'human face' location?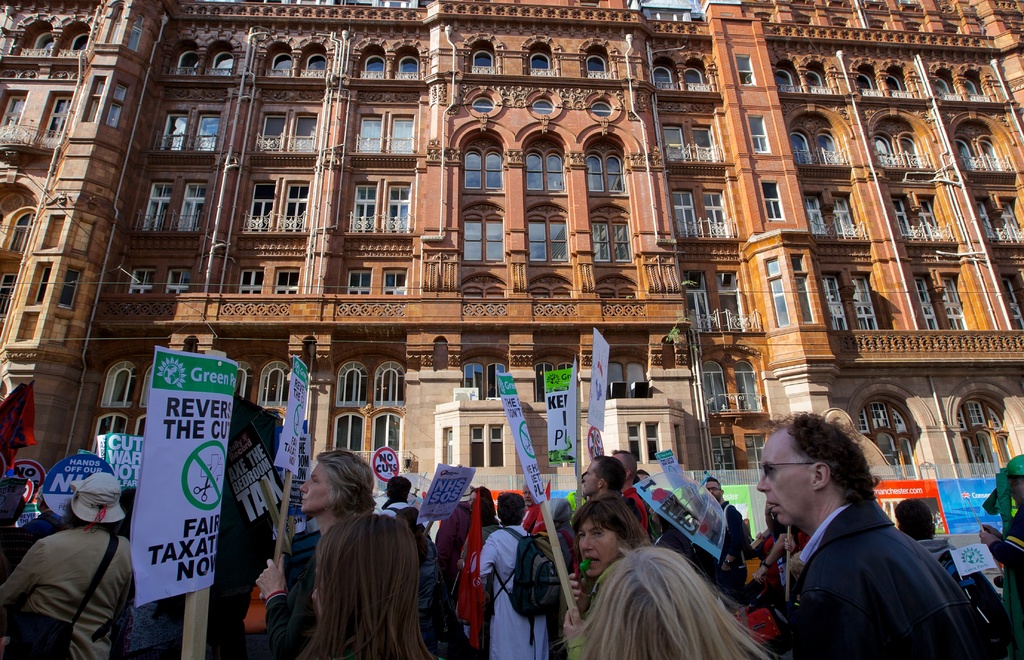
bbox=[521, 488, 532, 506]
